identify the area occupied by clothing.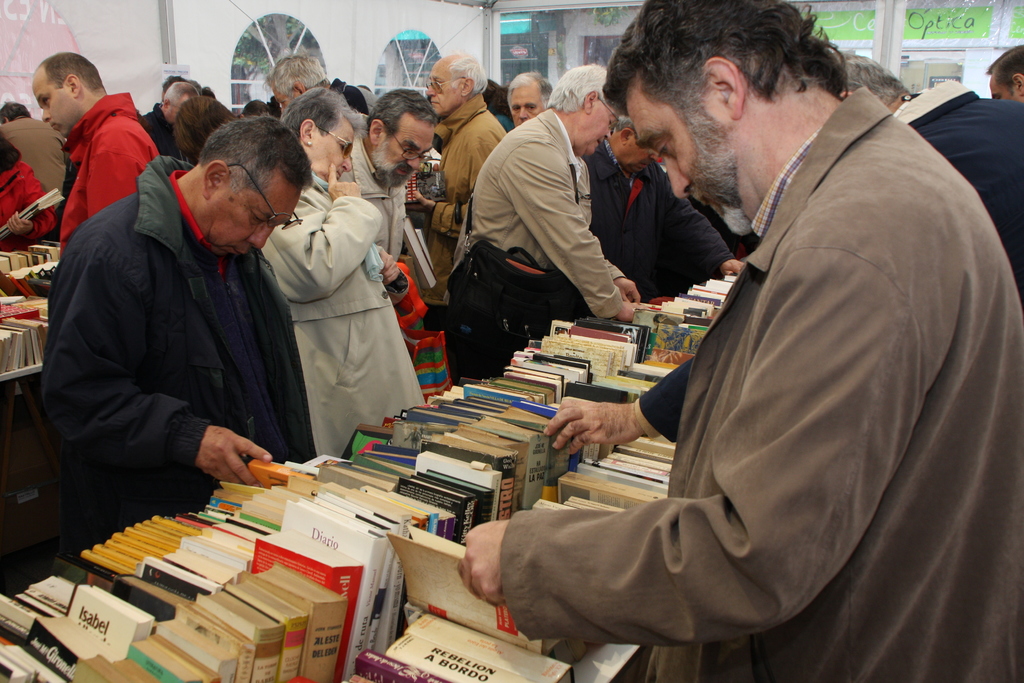
Area: bbox=[56, 92, 152, 231].
